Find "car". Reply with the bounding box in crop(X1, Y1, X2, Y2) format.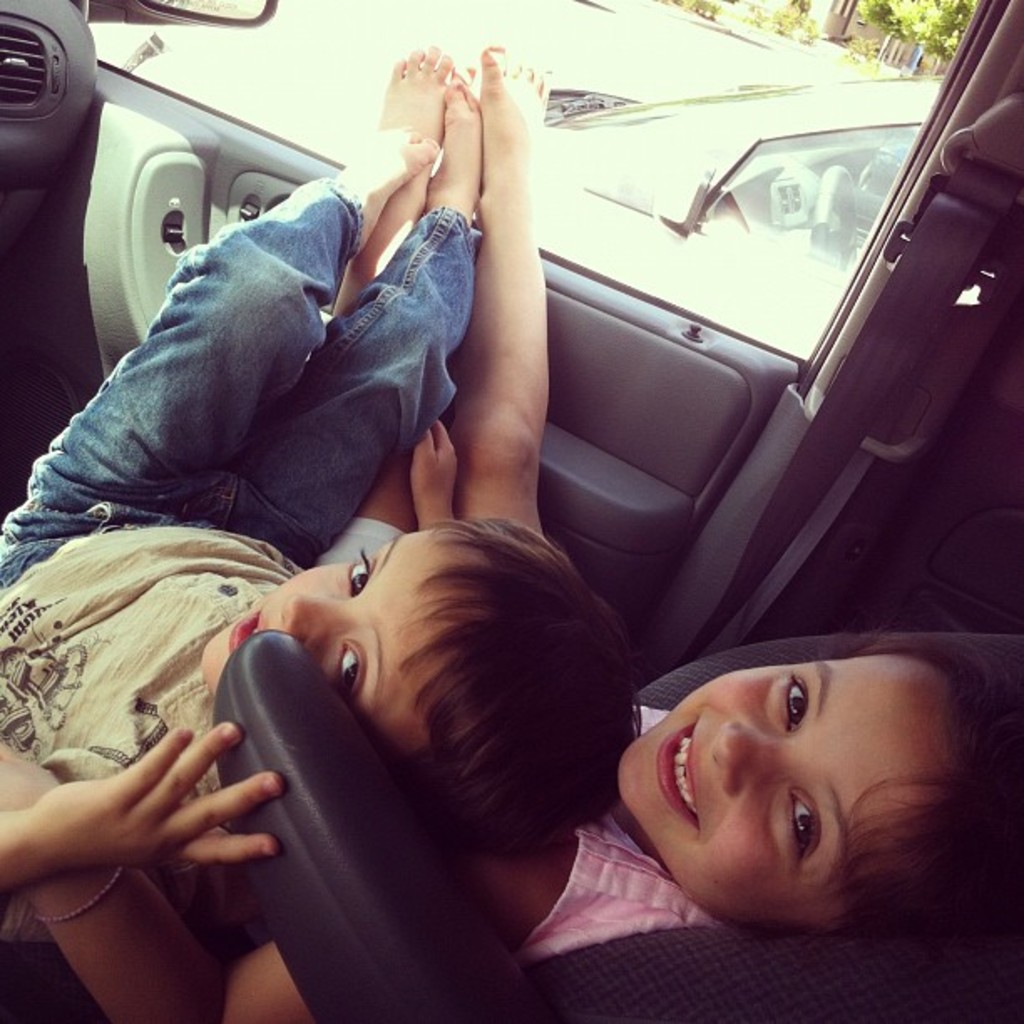
crop(0, 0, 1022, 1022).
